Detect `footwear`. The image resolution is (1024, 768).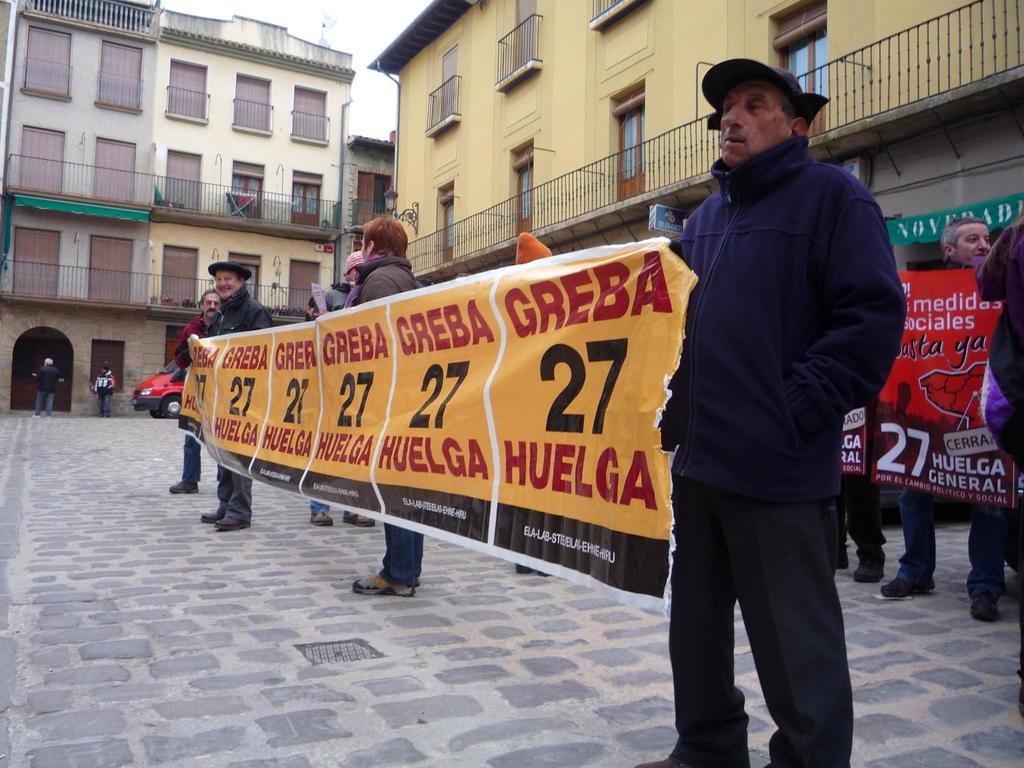
l=348, t=515, r=376, b=527.
